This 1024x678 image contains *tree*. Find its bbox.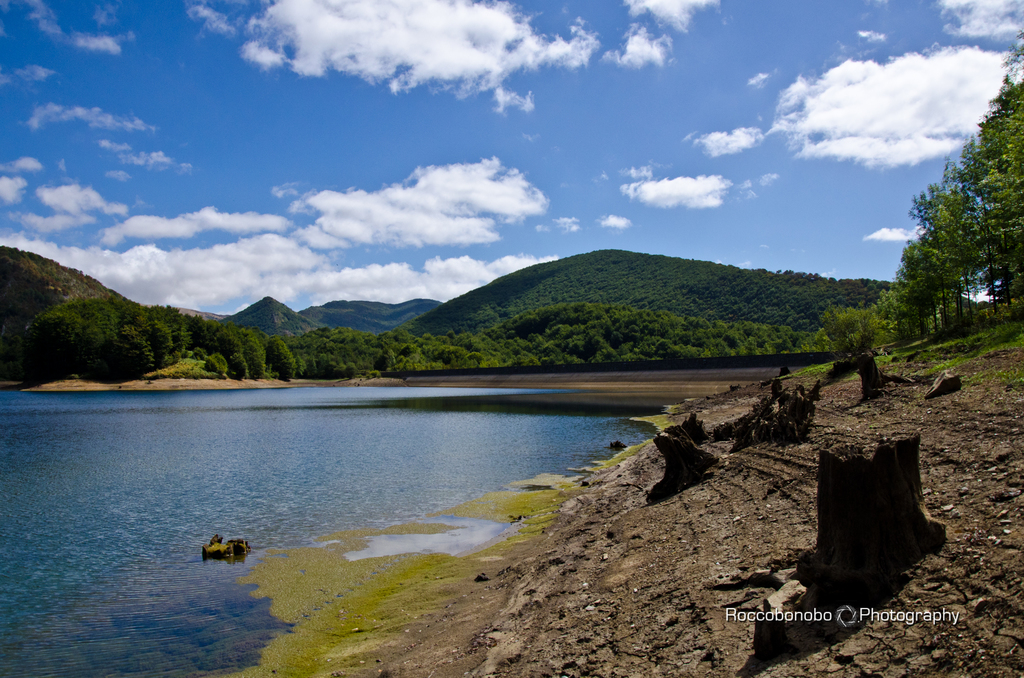
l=22, t=307, r=102, b=384.
